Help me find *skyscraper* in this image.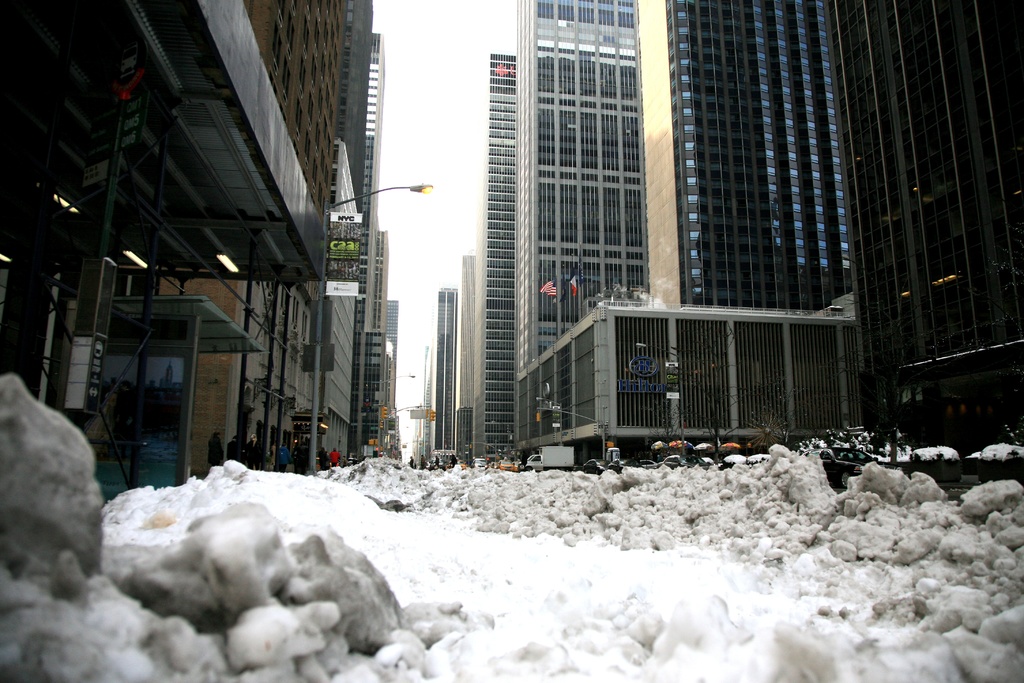
Found it: x1=679, y1=0, x2=843, y2=304.
